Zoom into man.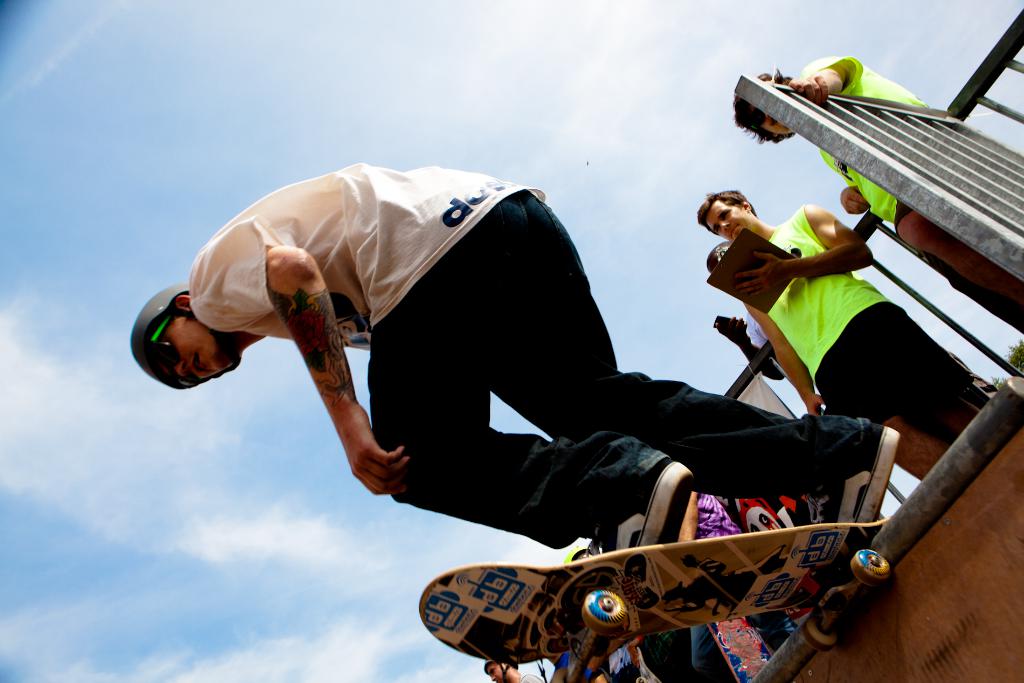
Zoom target: select_region(729, 52, 1023, 327).
